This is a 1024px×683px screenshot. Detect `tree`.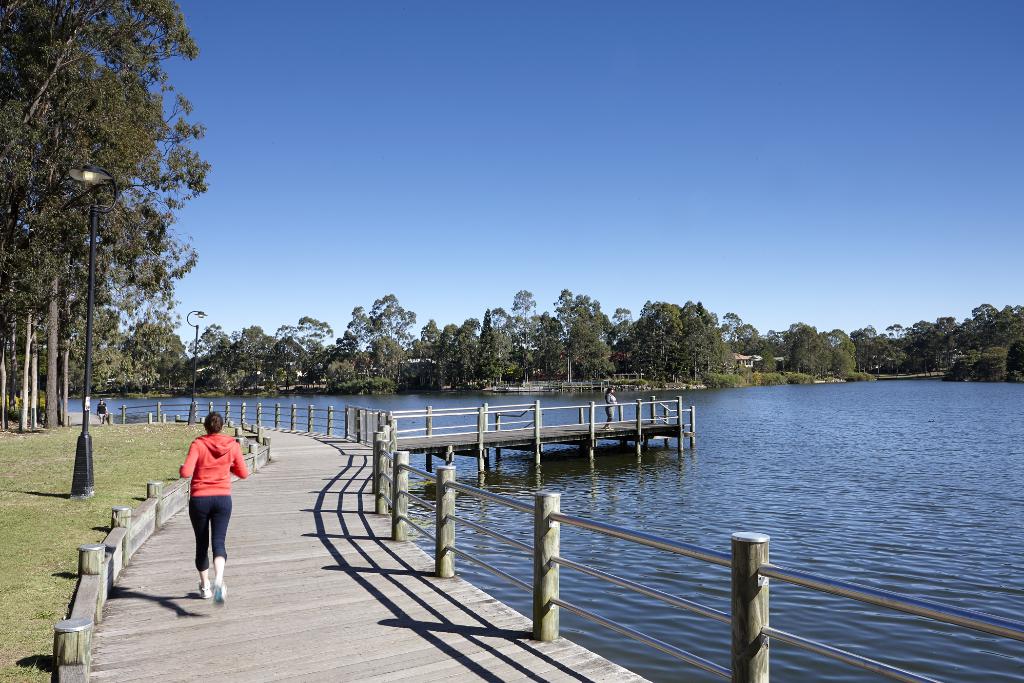
detection(850, 324, 879, 364).
